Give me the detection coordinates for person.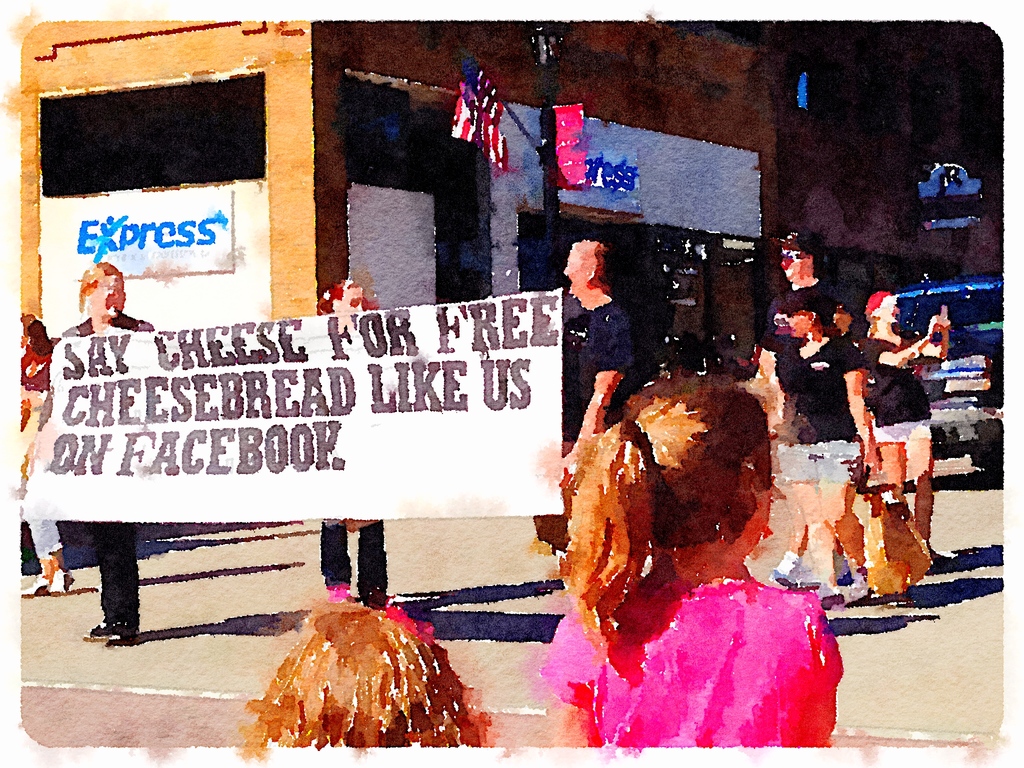
19,312,79,599.
